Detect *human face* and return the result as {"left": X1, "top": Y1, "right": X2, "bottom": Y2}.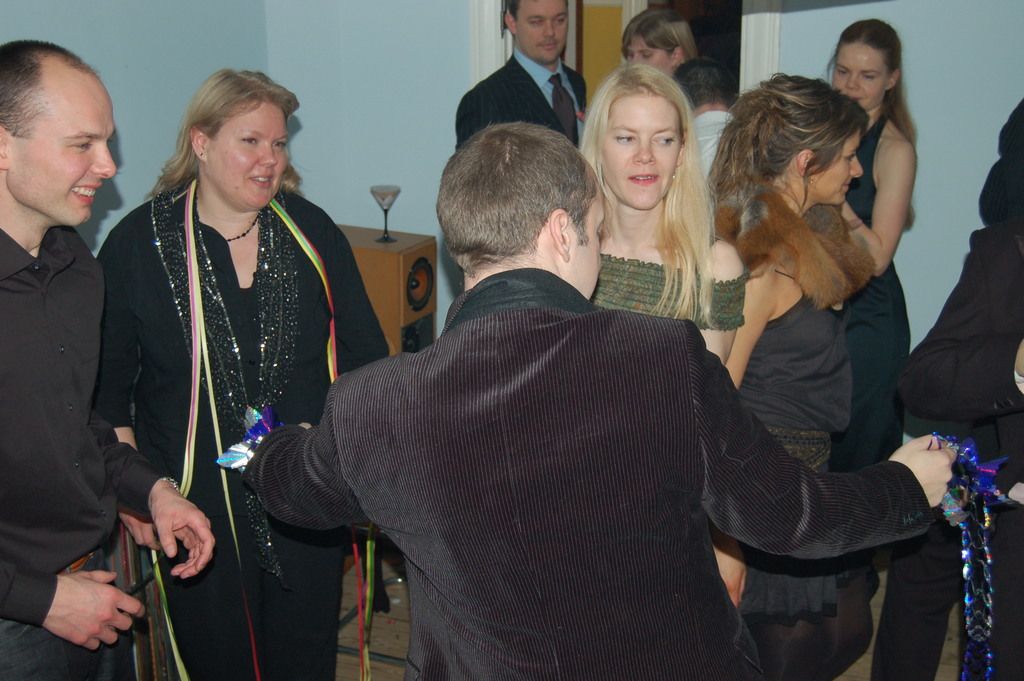
{"left": 834, "top": 43, "right": 888, "bottom": 109}.
